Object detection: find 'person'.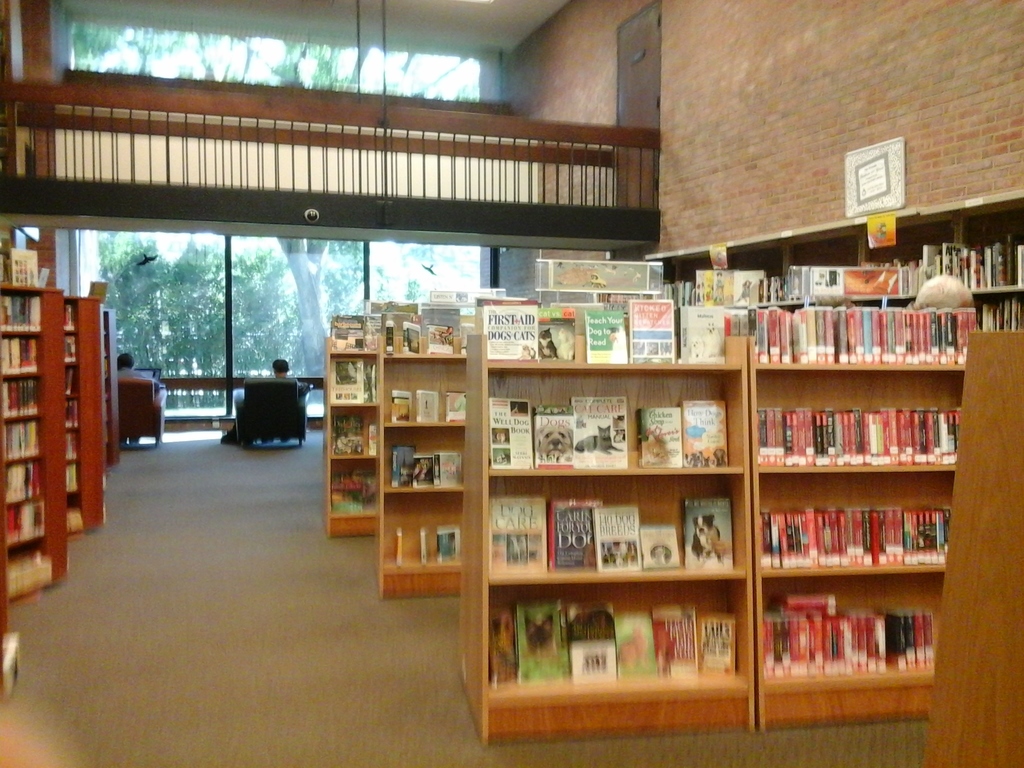
locate(259, 359, 293, 440).
